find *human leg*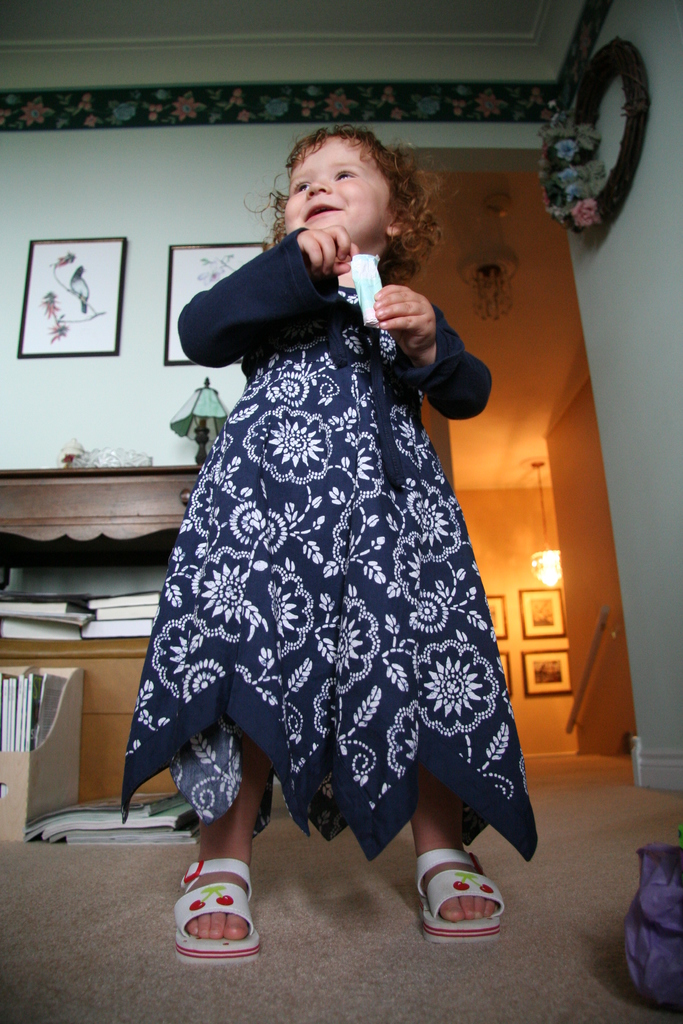
169 727 267 958
